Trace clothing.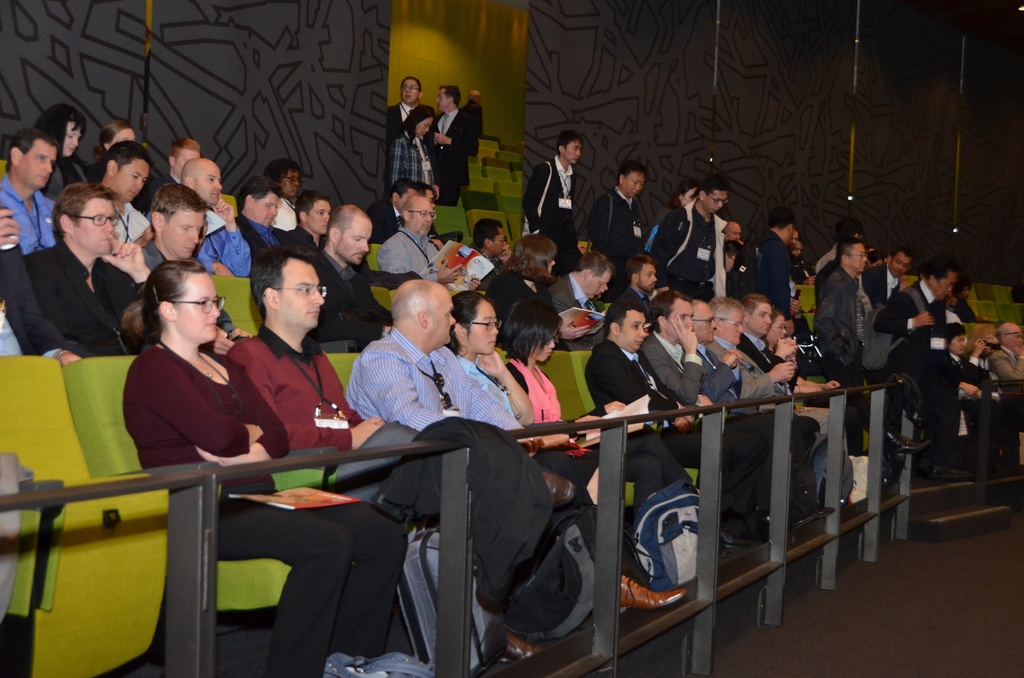
Traced to [left=667, top=408, right=781, bottom=531].
